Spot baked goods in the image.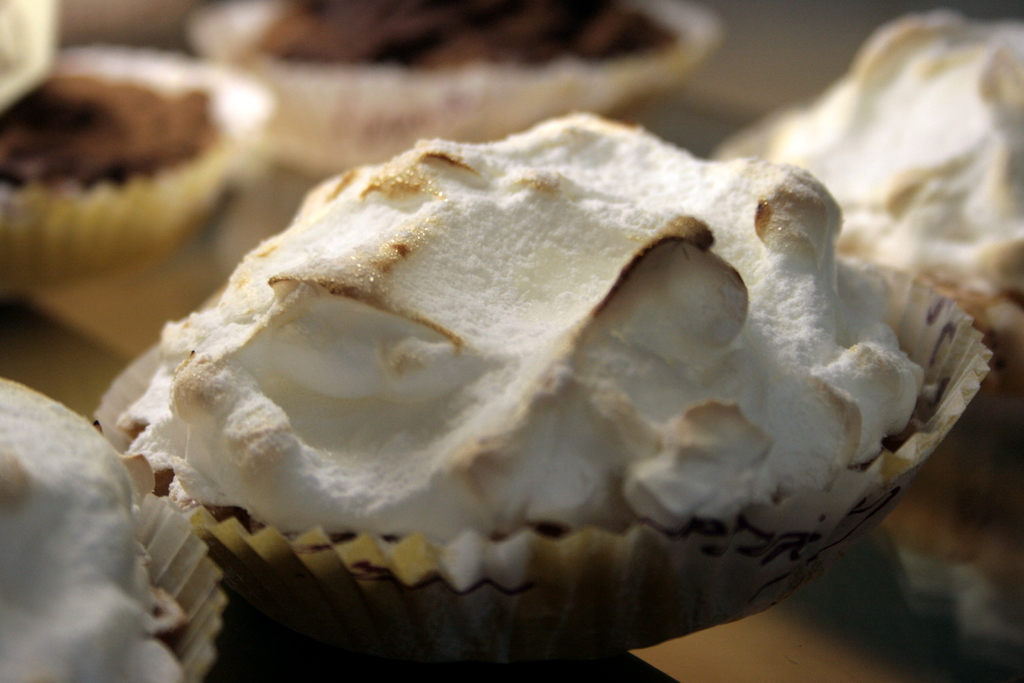
baked goods found at (x1=115, y1=110, x2=929, y2=548).
